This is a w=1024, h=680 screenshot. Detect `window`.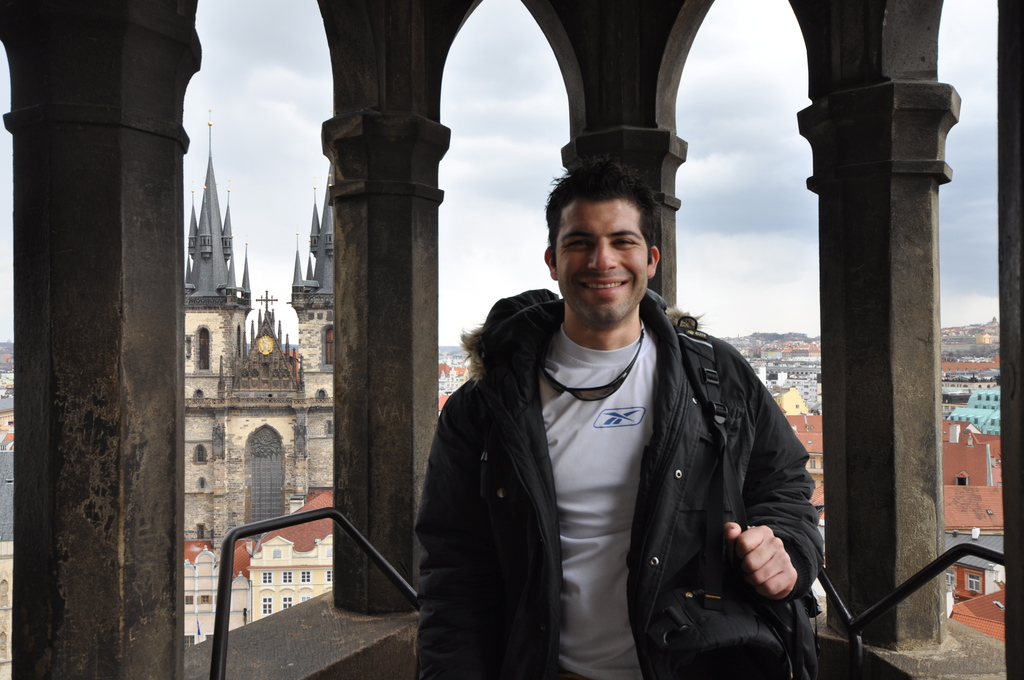
bbox=(262, 572, 274, 588).
